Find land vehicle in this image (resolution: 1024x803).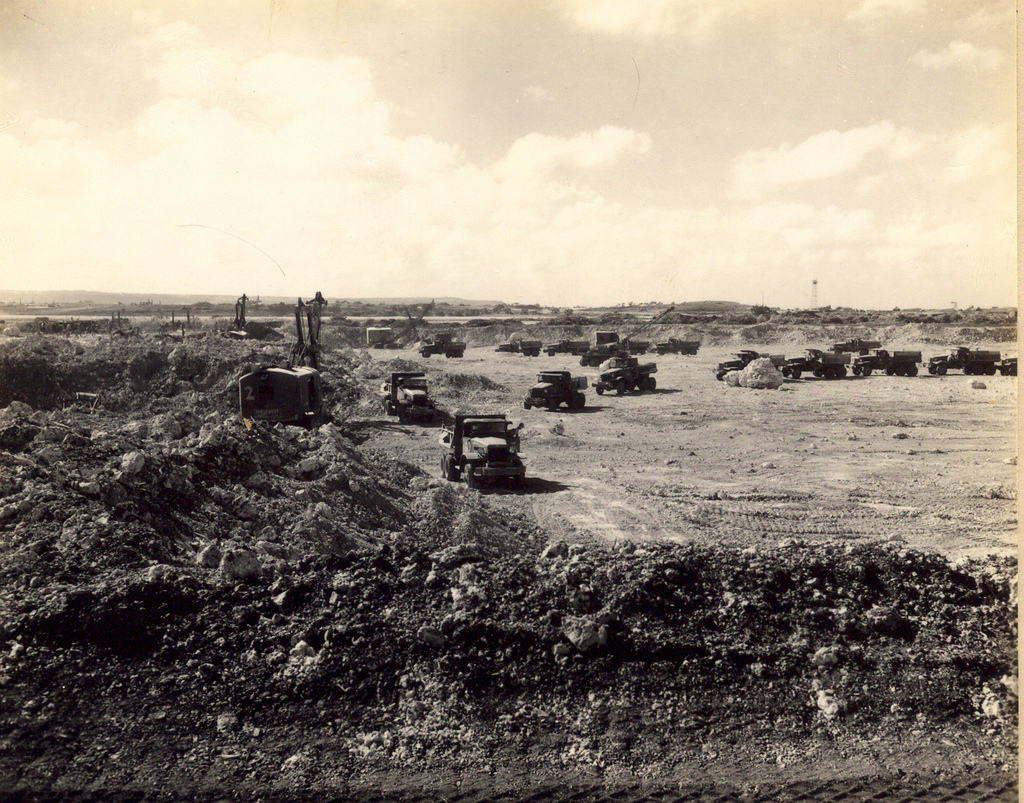
[left=385, top=373, right=432, bottom=422].
